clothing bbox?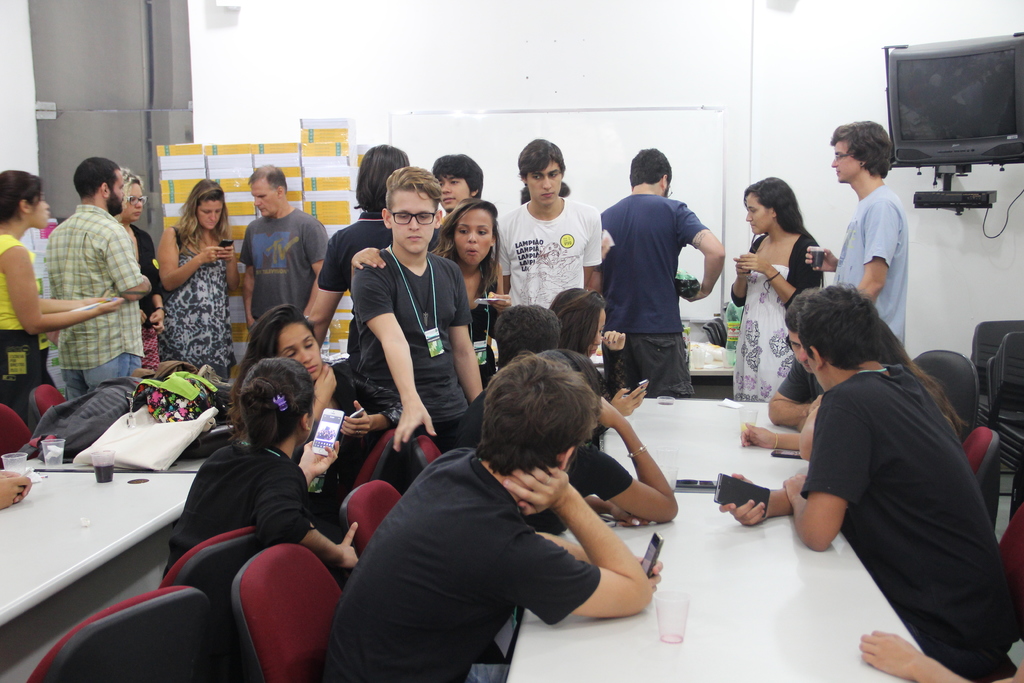
region(292, 366, 413, 509)
